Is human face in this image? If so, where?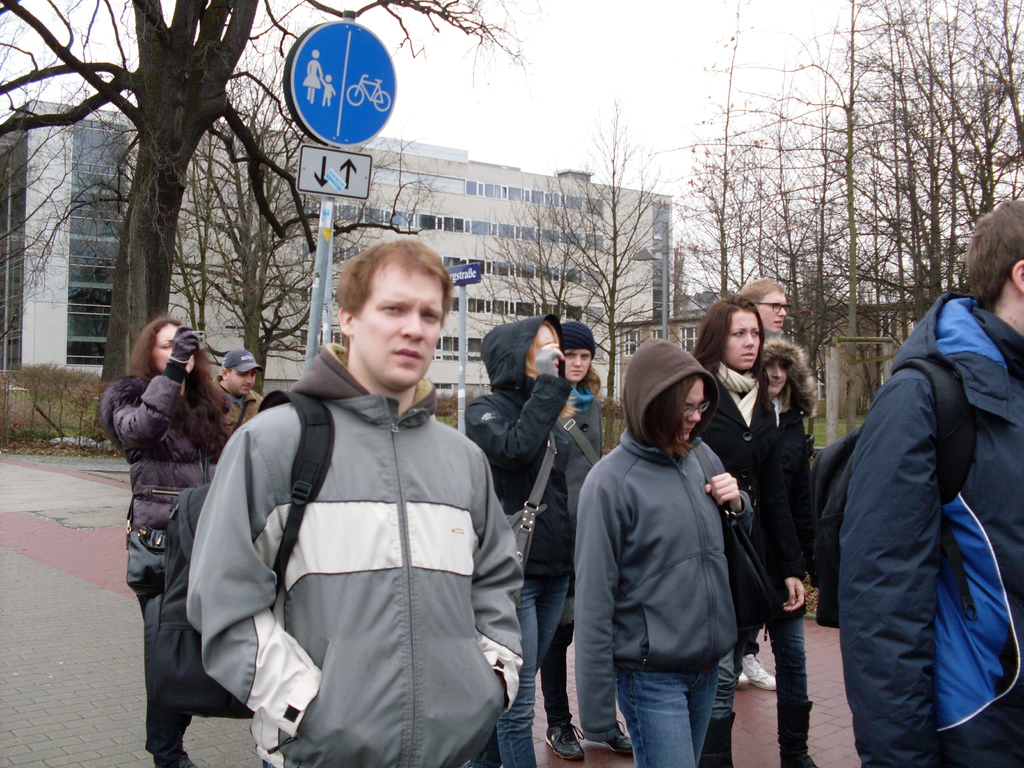
Yes, at (681, 378, 705, 438).
